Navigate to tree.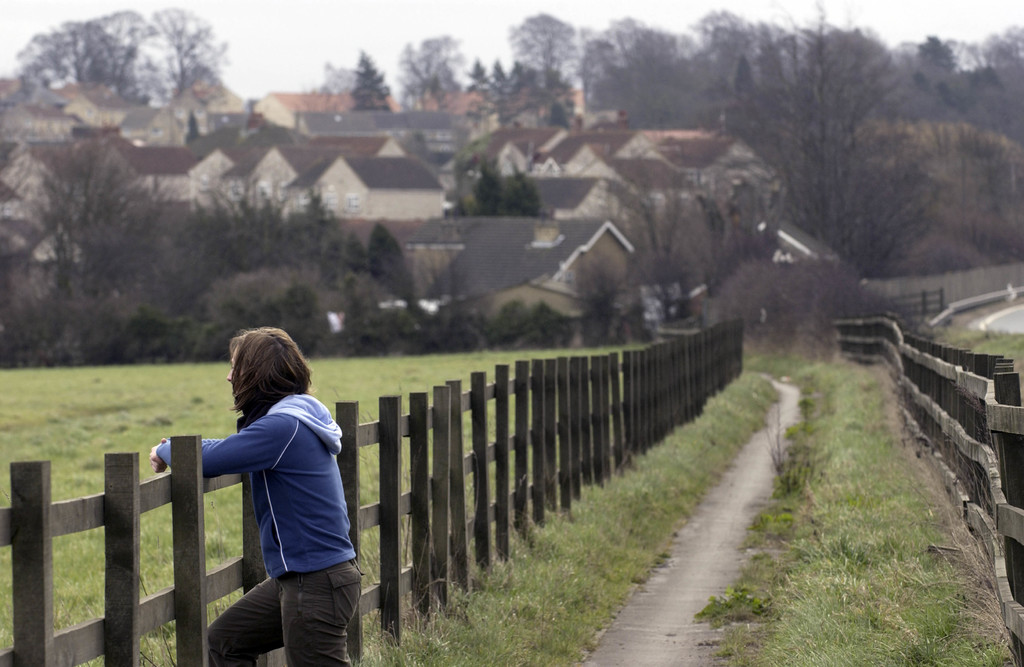
Navigation target: (x1=348, y1=47, x2=403, y2=117).
